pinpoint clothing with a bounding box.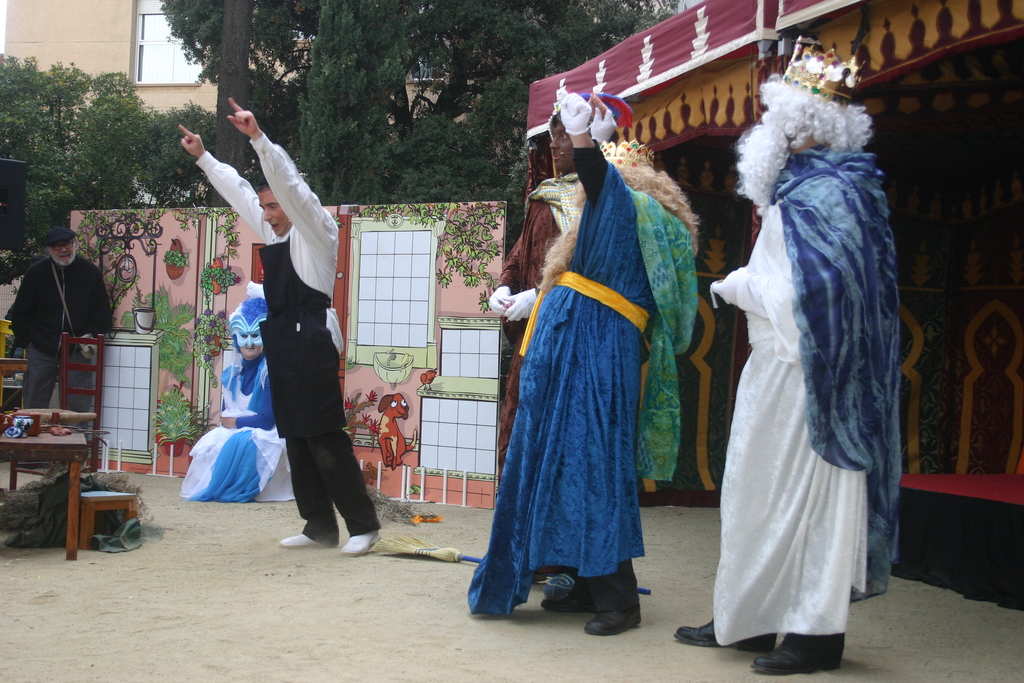
bbox=(189, 129, 344, 315).
